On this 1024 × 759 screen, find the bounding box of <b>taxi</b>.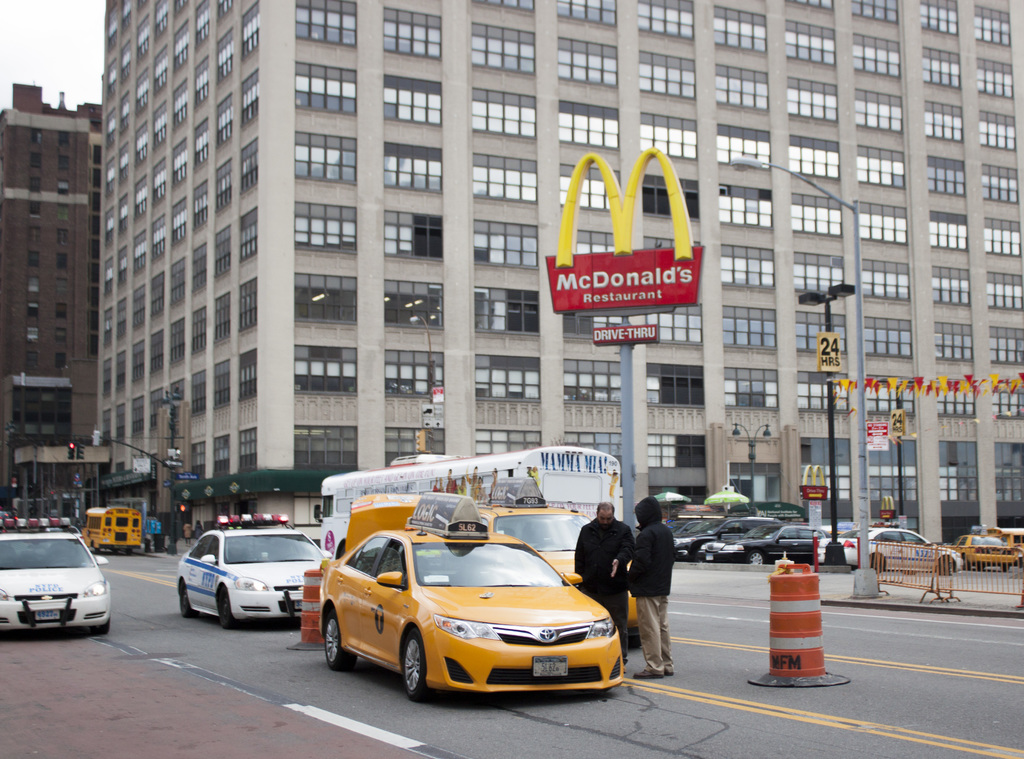
Bounding box: (x1=339, y1=478, x2=646, y2=638).
